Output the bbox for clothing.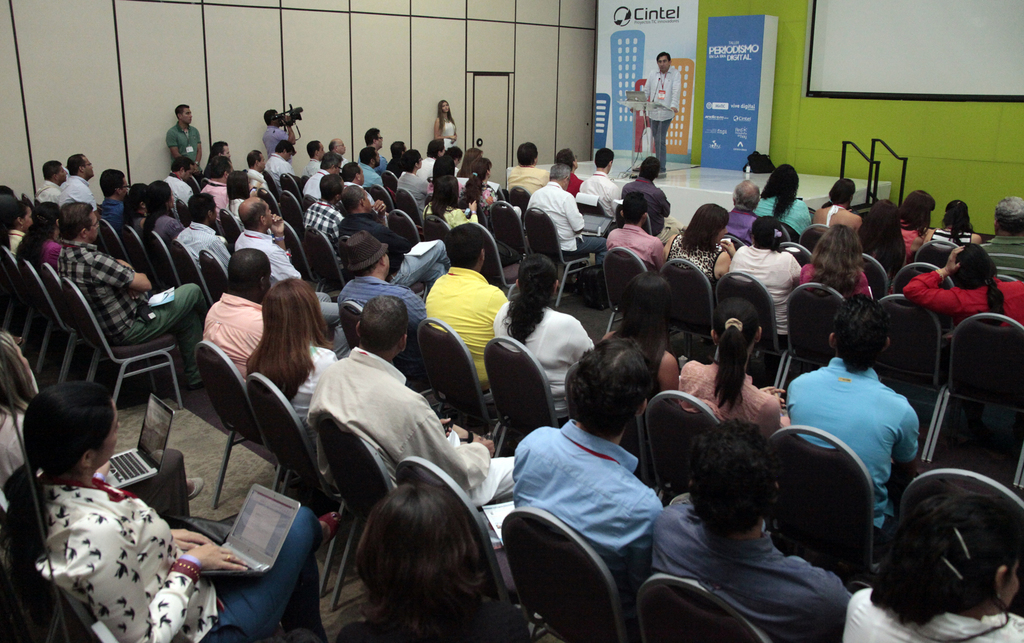
pyautogui.locateOnScreen(674, 351, 788, 438).
